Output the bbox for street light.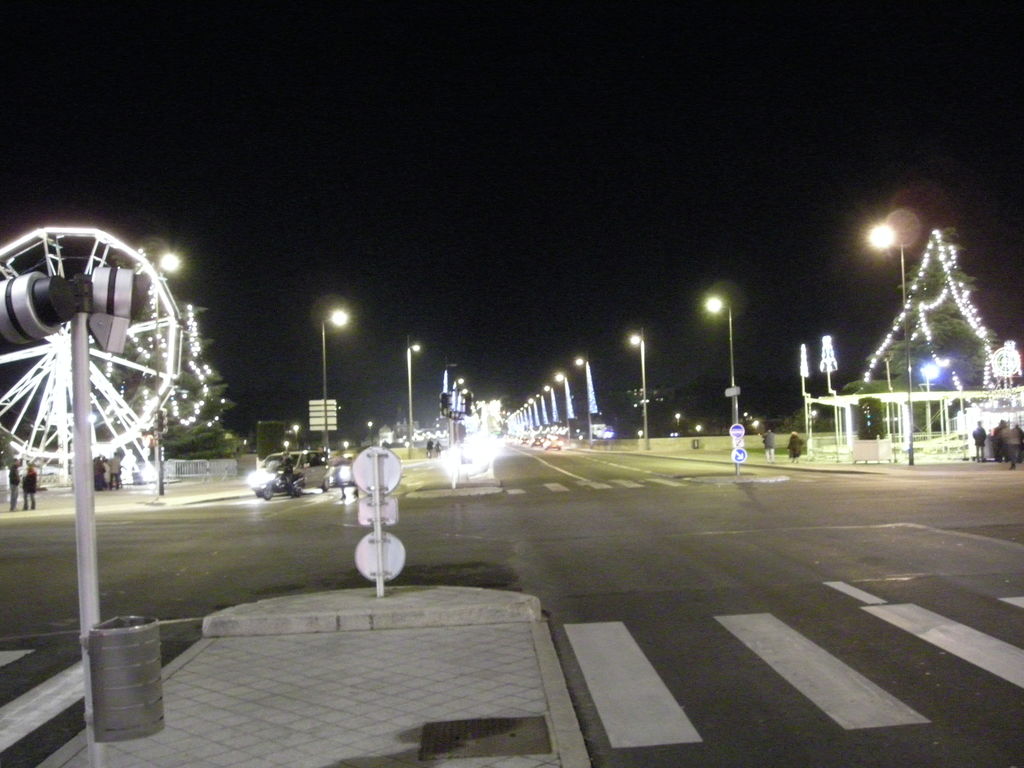
(703,295,737,444).
